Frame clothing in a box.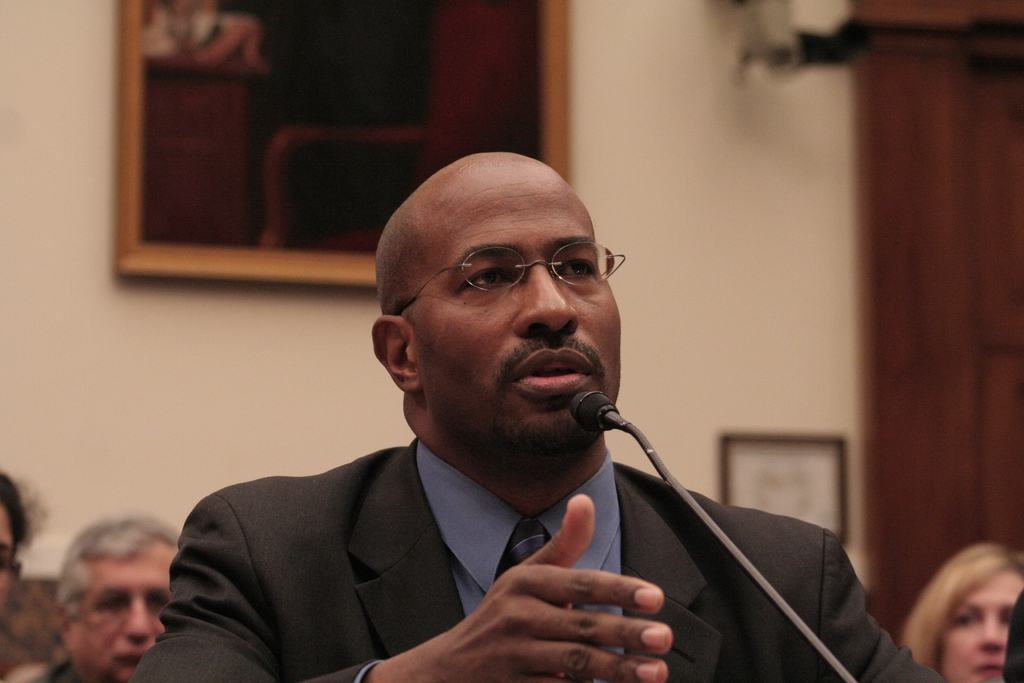
(x1=30, y1=648, x2=84, y2=682).
